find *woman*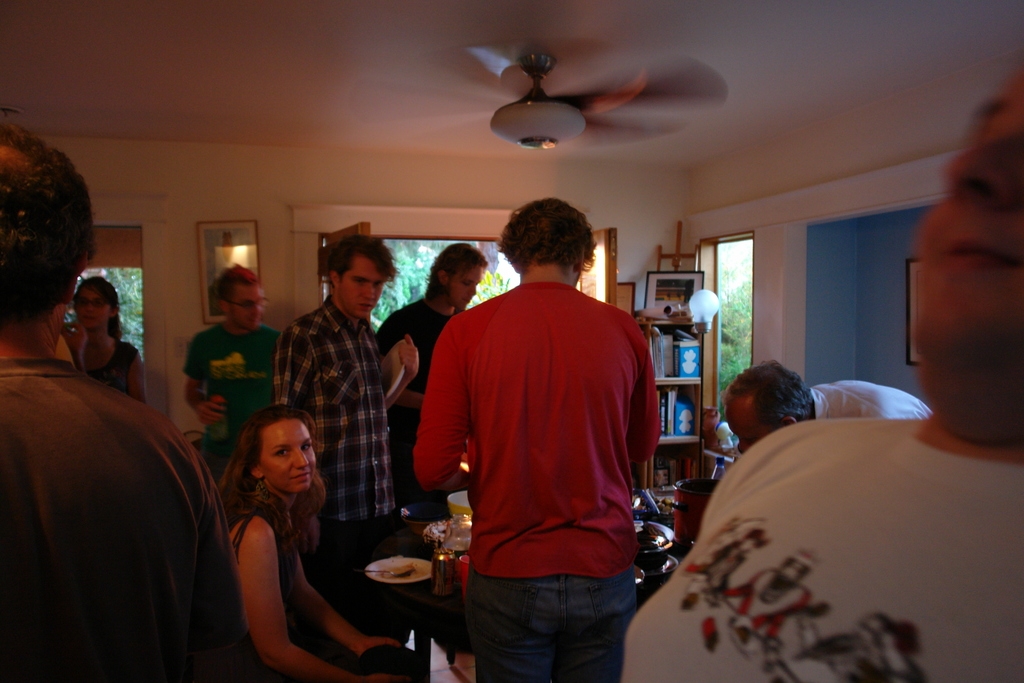
Rect(211, 408, 423, 682)
